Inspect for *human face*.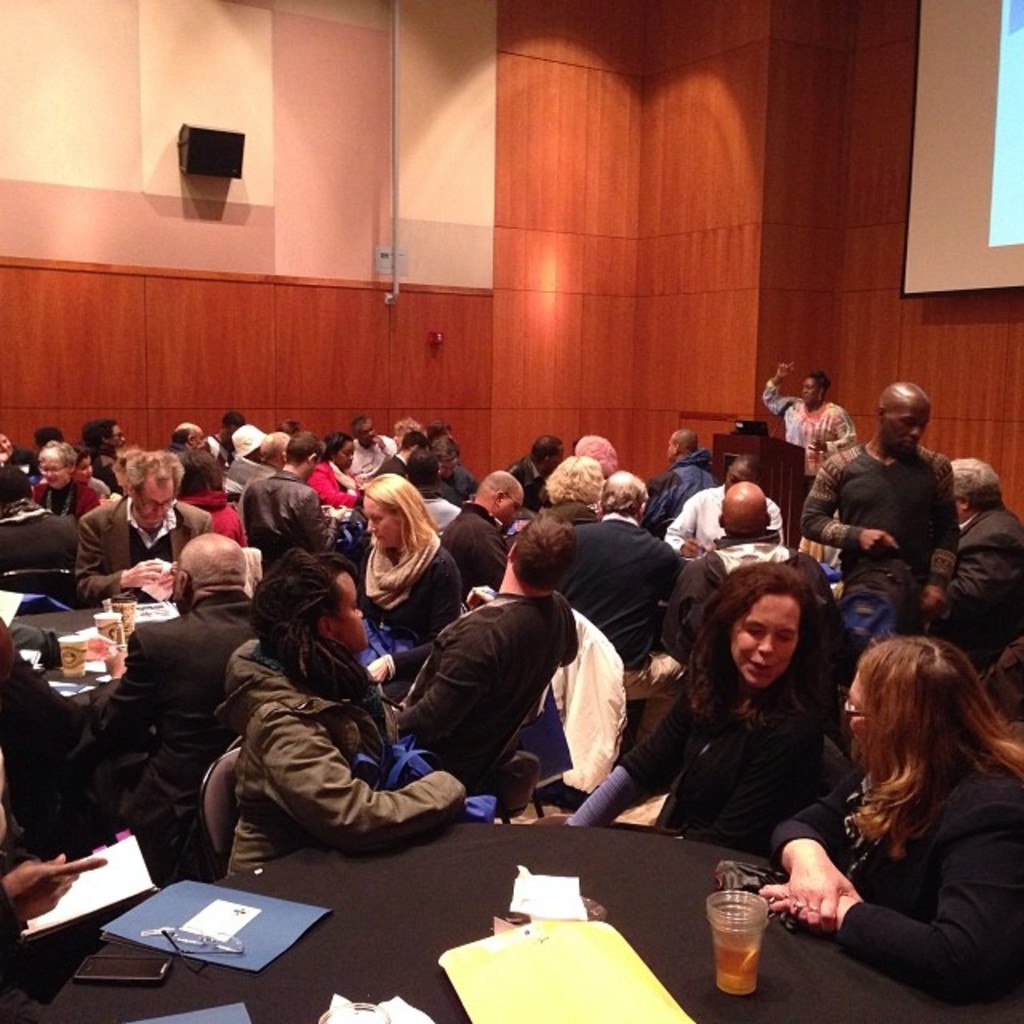
Inspection: 40,458,67,490.
